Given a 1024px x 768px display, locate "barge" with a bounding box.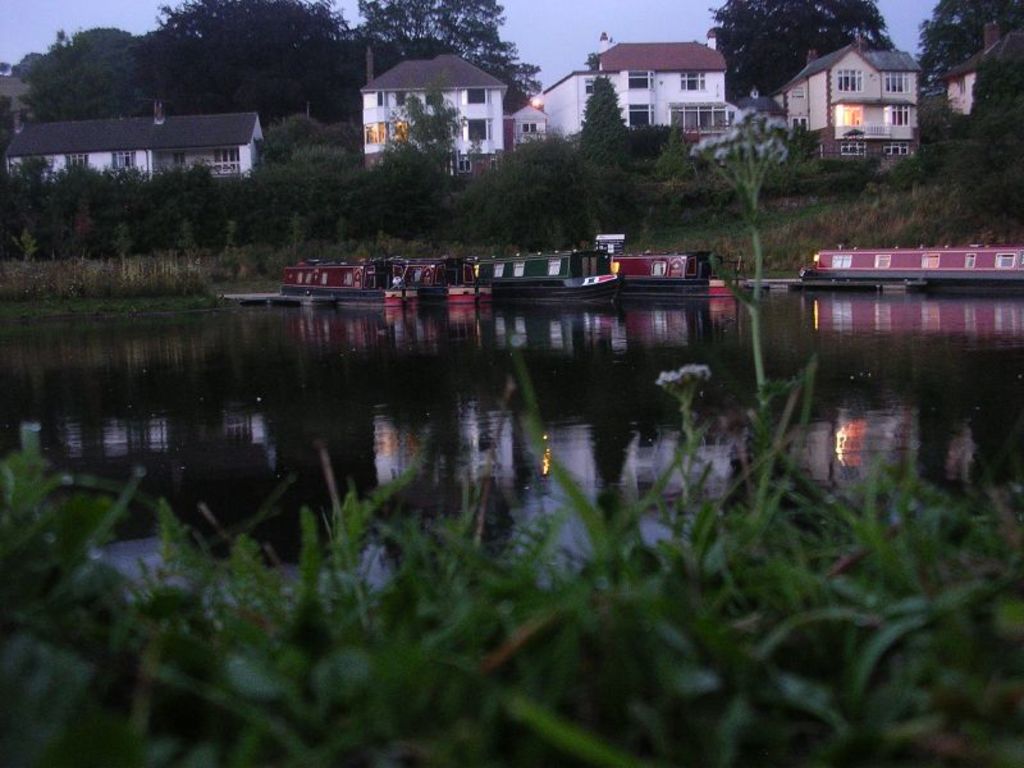
Located: Rect(611, 252, 736, 291).
